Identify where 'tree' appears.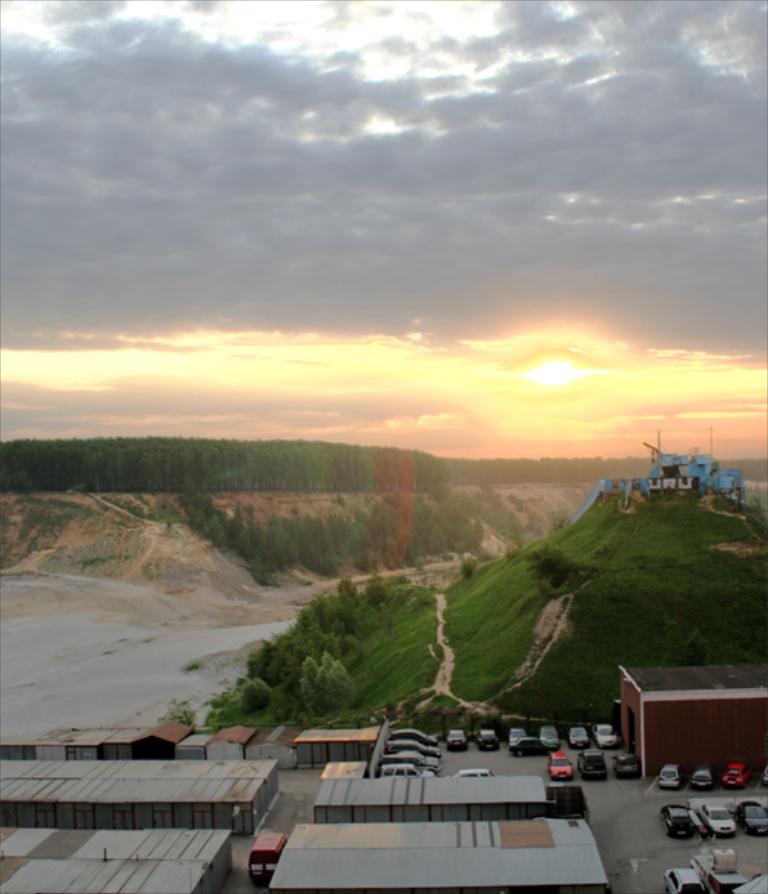
Appears at (456, 548, 481, 581).
